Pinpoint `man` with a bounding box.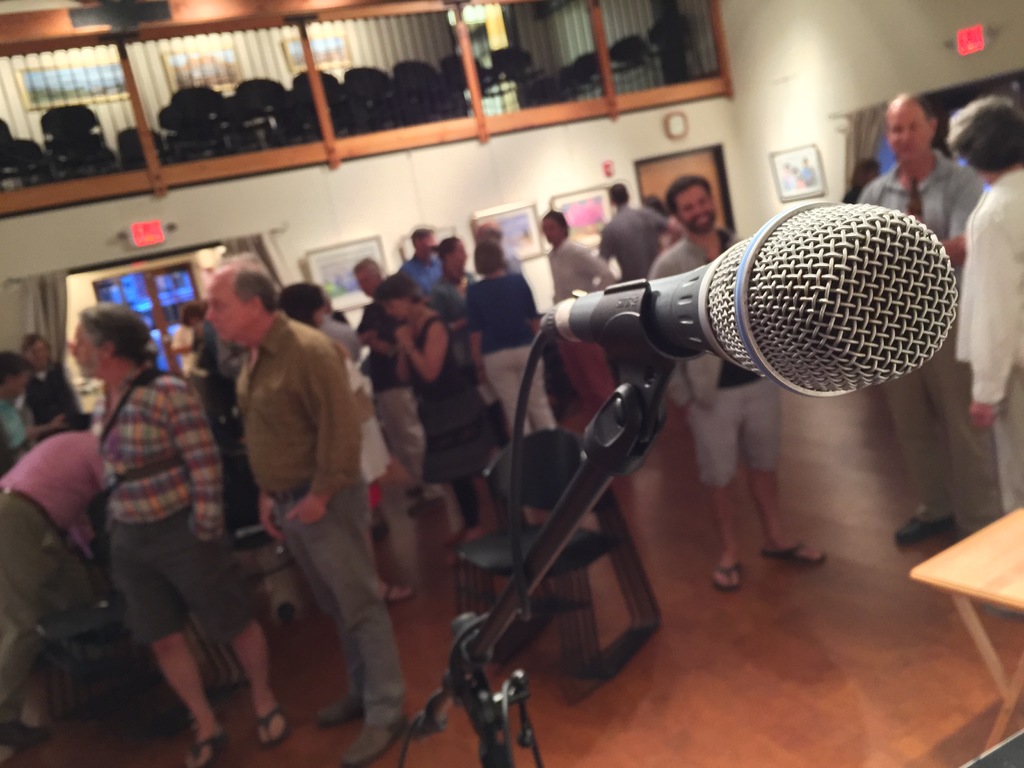
crop(70, 309, 289, 767).
